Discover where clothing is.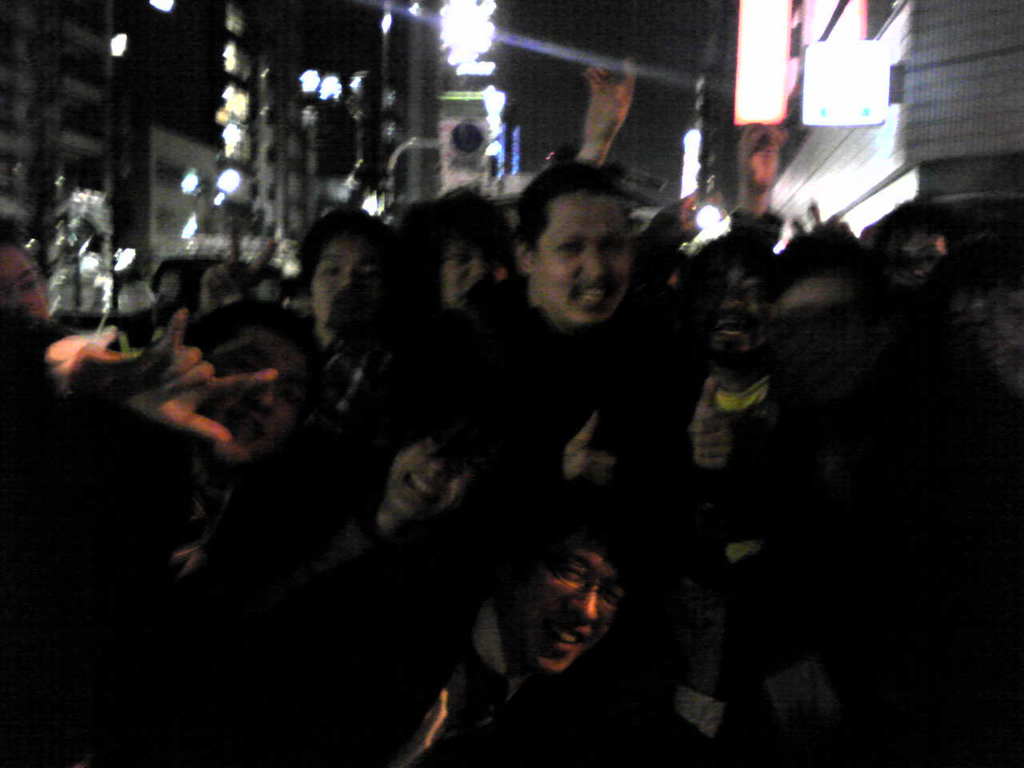
Discovered at (394, 290, 691, 767).
